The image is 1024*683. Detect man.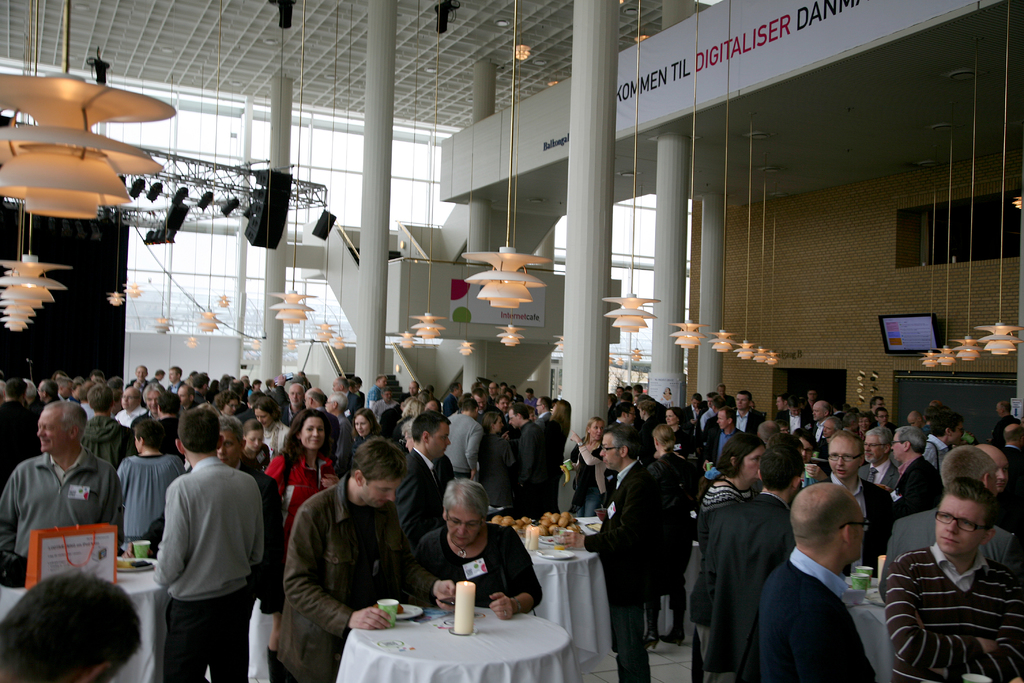
Detection: 149,409,262,682.
